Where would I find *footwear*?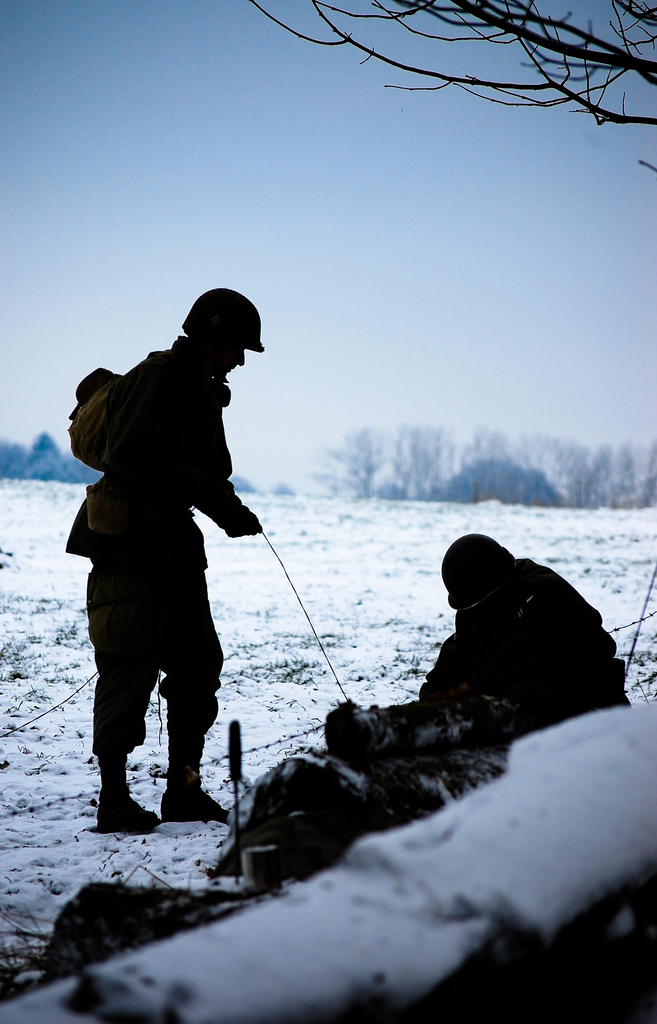
At region(96, 753, 164, 834).
